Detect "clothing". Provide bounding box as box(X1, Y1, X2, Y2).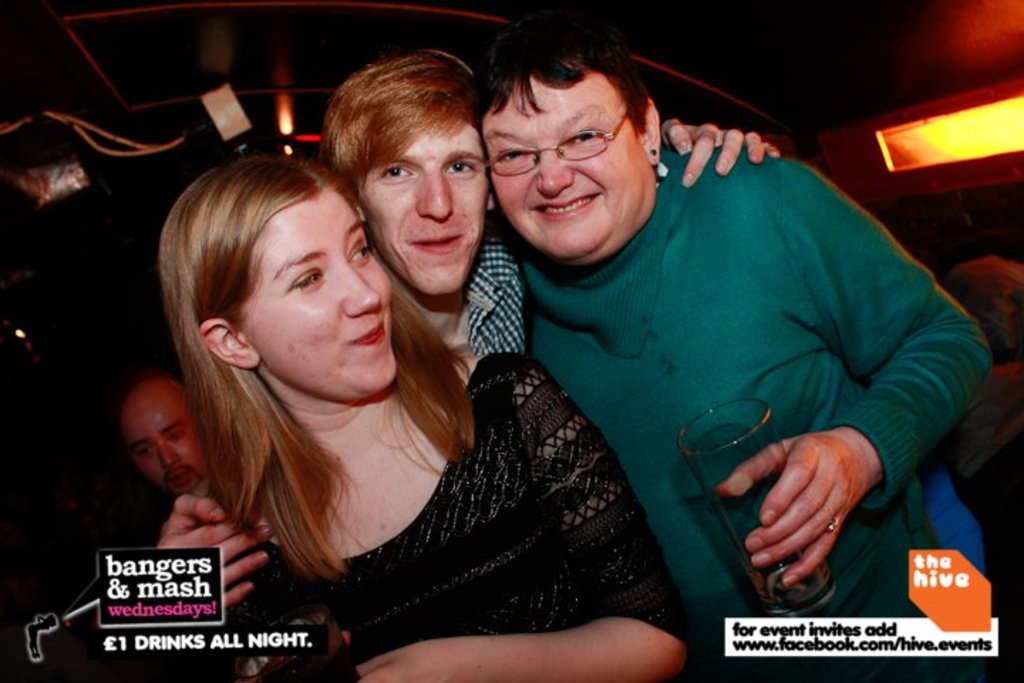
box(455, 100, 946, 679).
